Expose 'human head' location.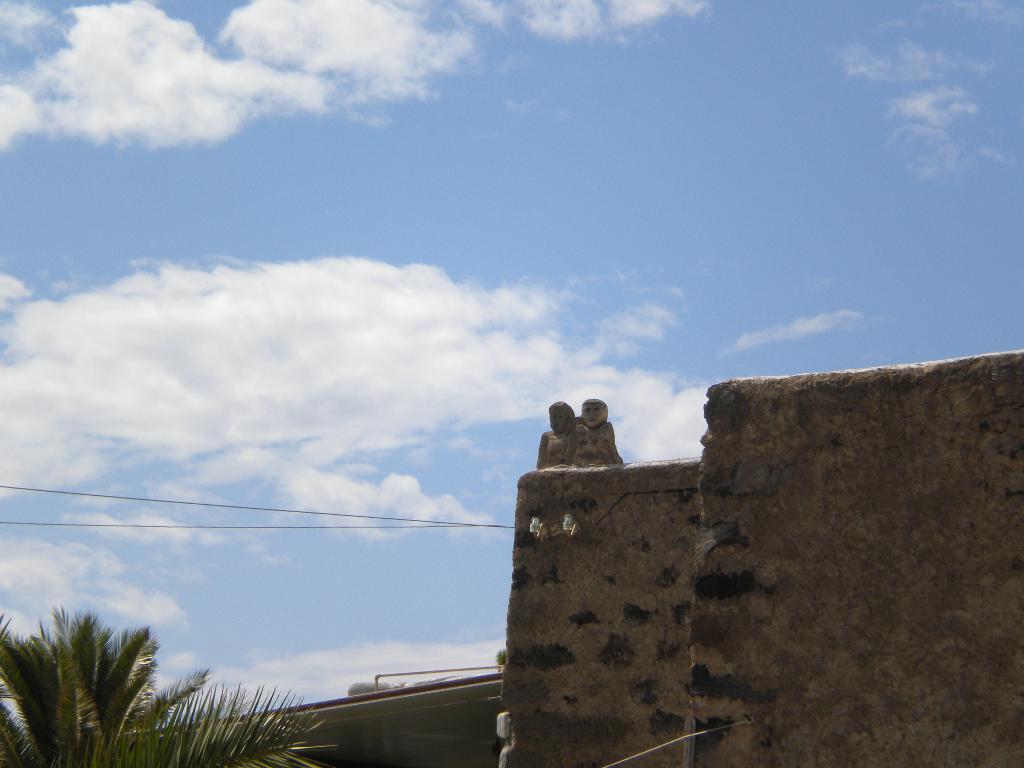
Exposed at bbox=(578, 398, 610, 426).
